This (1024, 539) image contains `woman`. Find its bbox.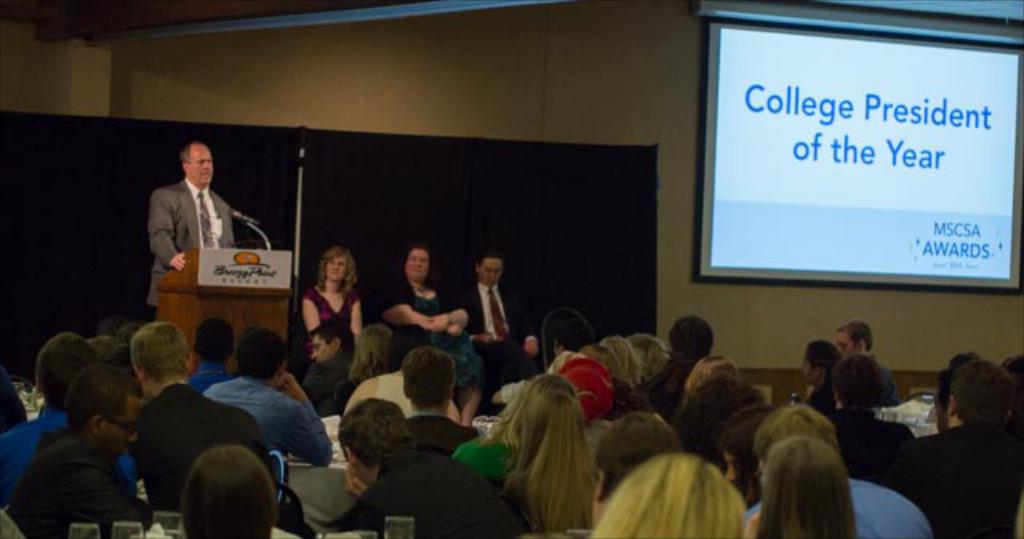
l=491, t=387, r=610, b=523.
